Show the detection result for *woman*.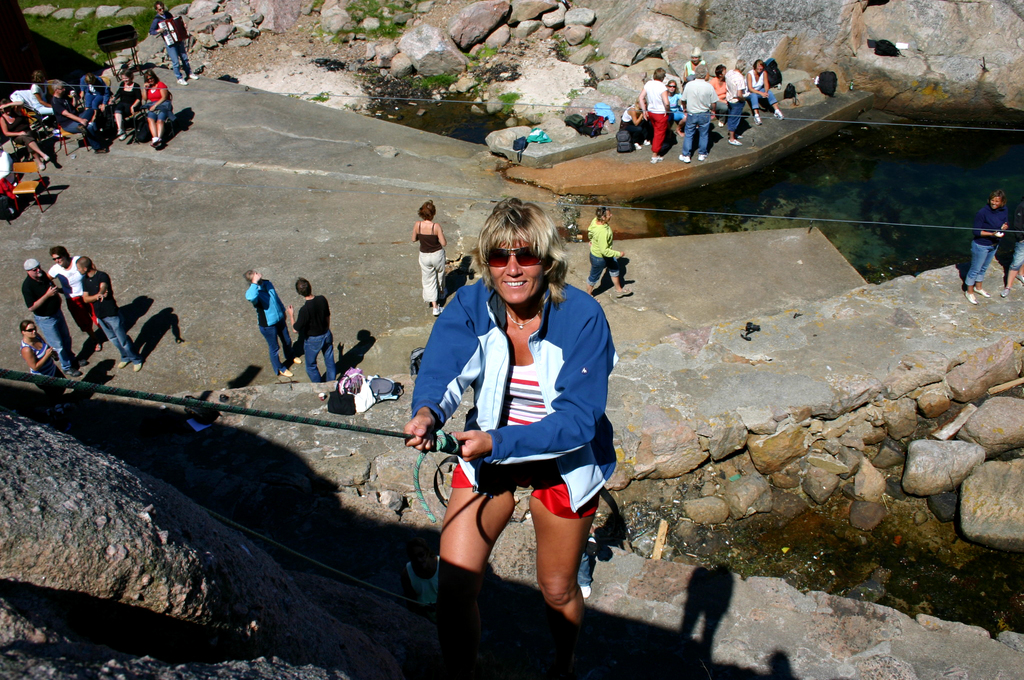
detection(45, 245, 100, 356).
